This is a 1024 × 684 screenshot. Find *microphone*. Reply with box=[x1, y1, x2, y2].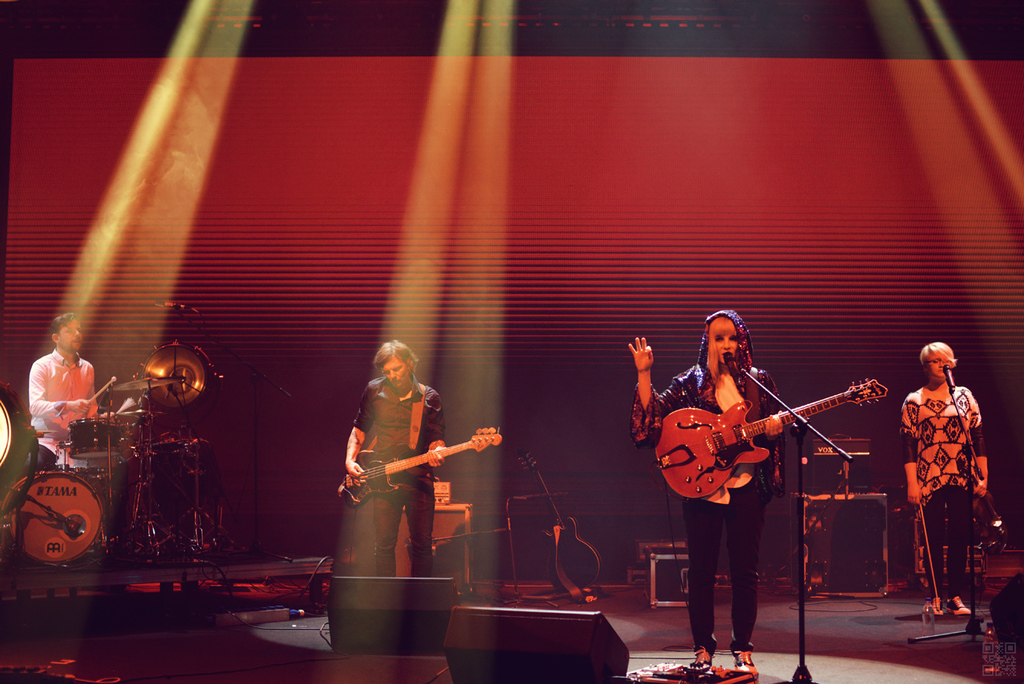
box=[724, 353, 743, 377].
